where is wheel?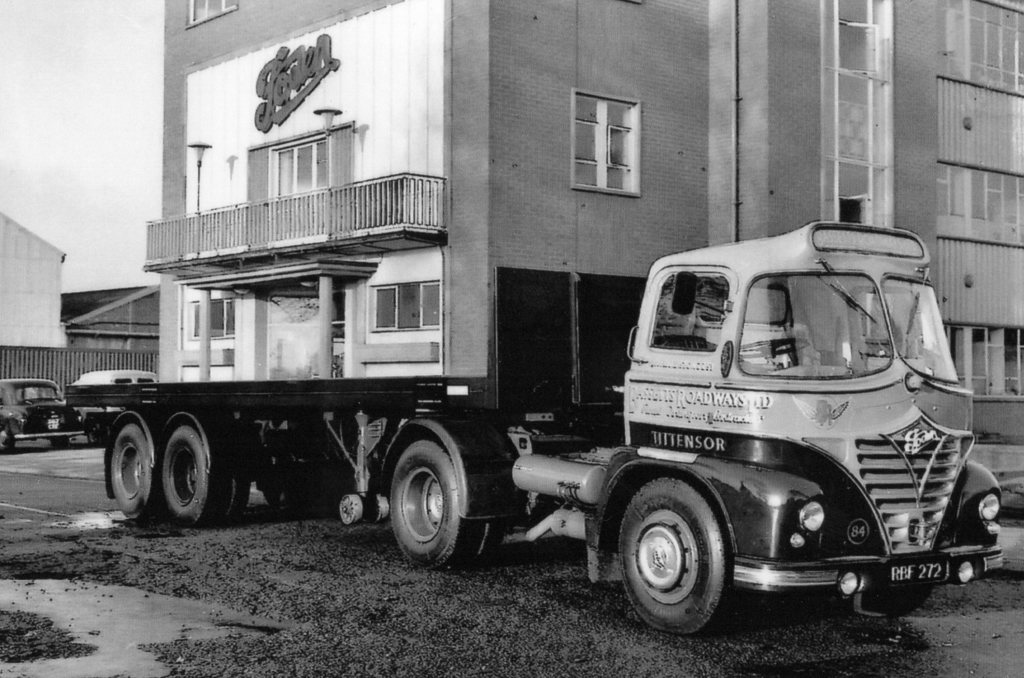
x1=858, y1=586, x2=940, y2=620.
